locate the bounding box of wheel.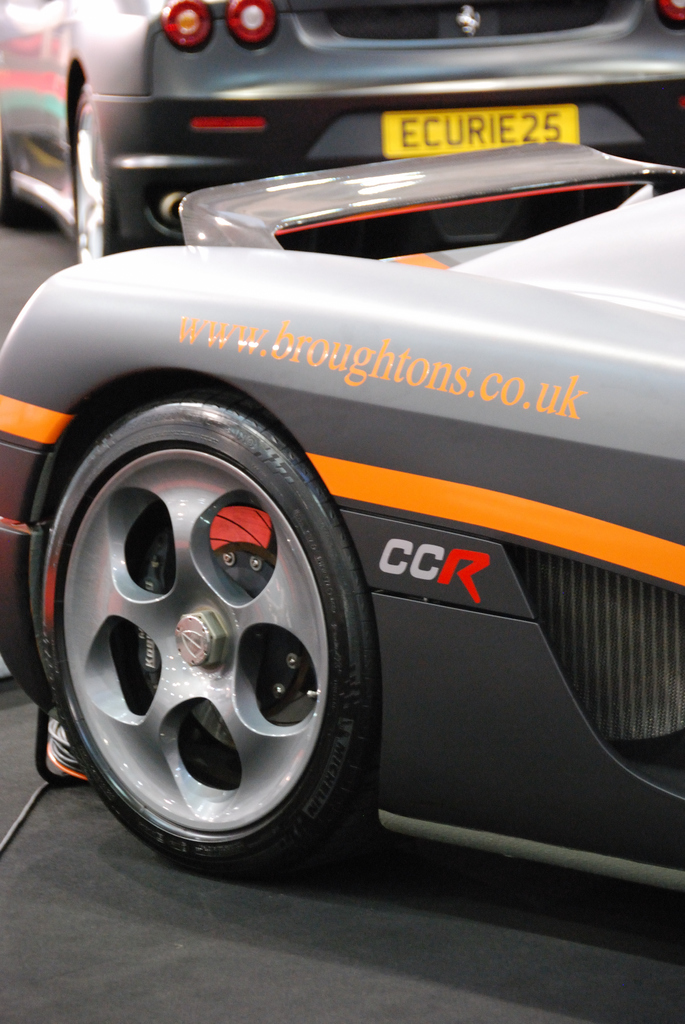
Bounding box: detection(26, 417, 381, 855).
